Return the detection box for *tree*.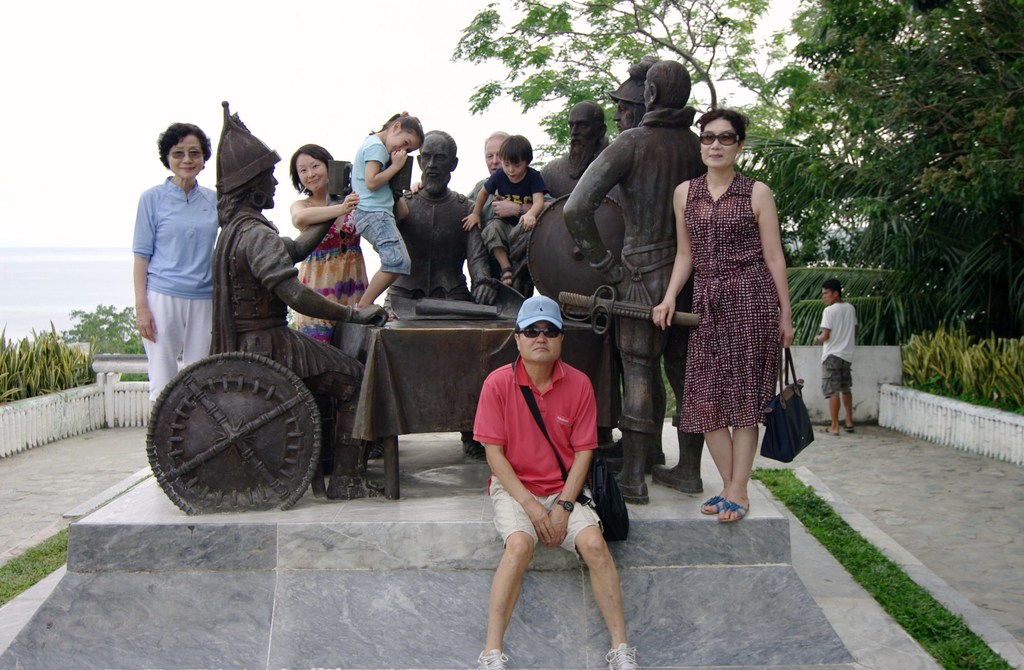
select_region(449, 0, 788, 151).
